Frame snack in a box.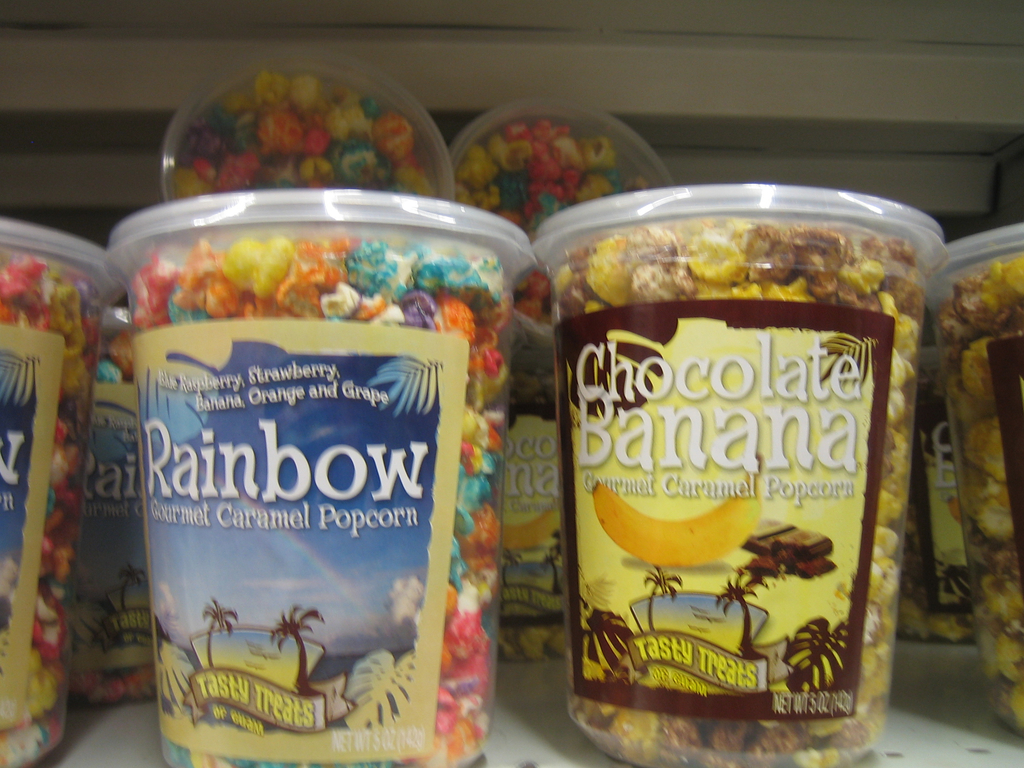
185/62/443/209.
